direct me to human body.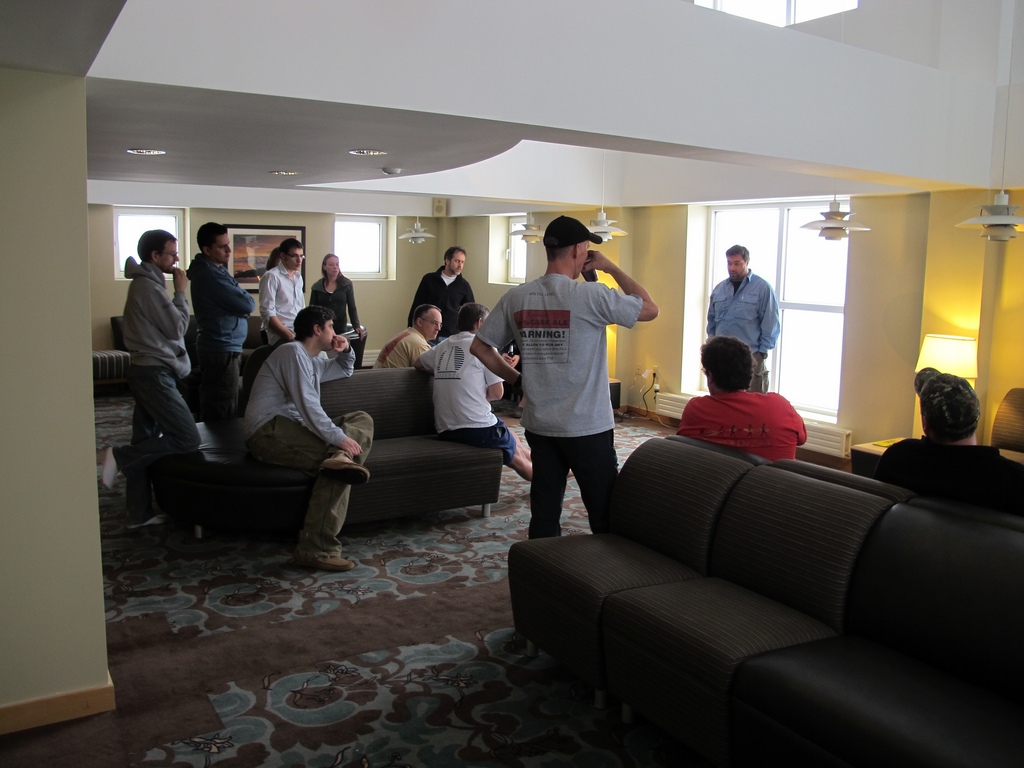
Direction: (261,263,309,349).
